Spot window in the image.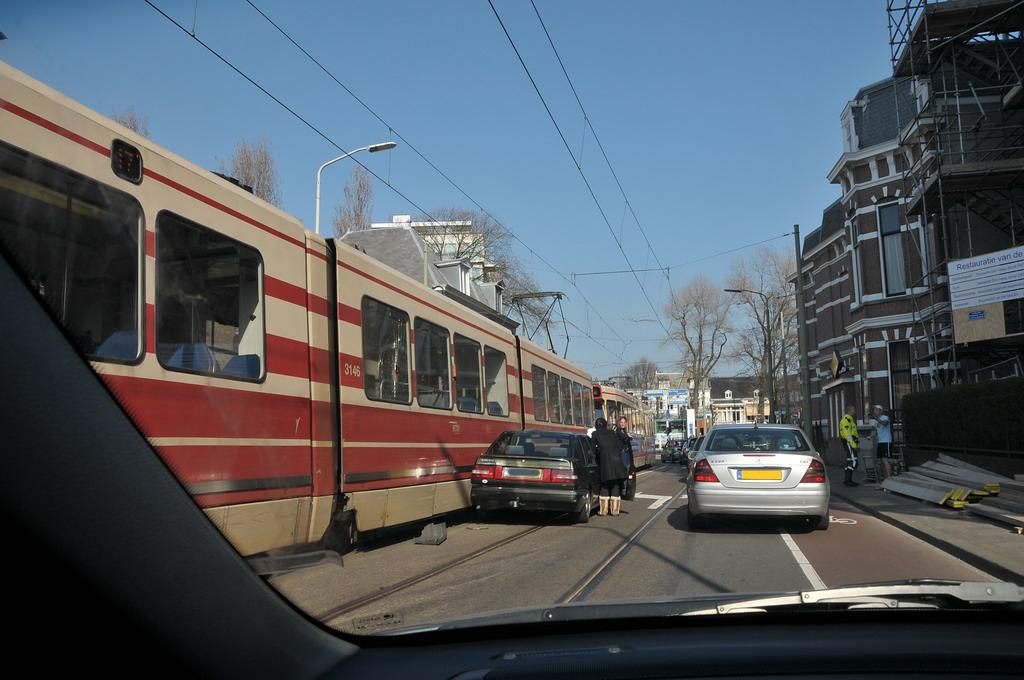
window found at pyautogui.locateOnScreen(889, 338, 909, 425).
